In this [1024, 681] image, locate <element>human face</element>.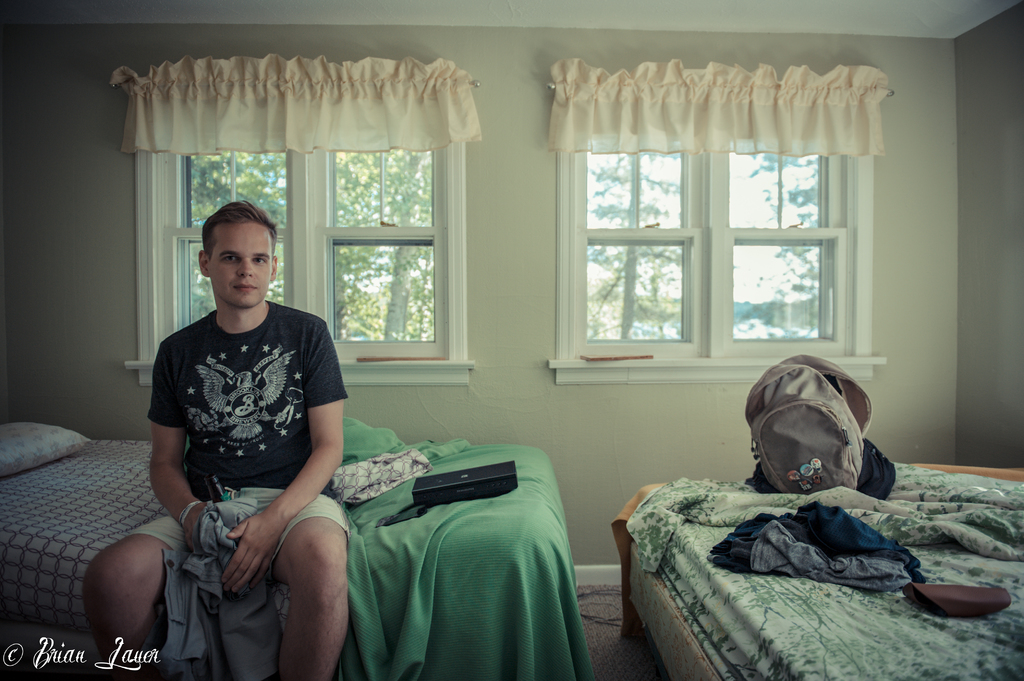
Bounding box: 209,230,271,307.
